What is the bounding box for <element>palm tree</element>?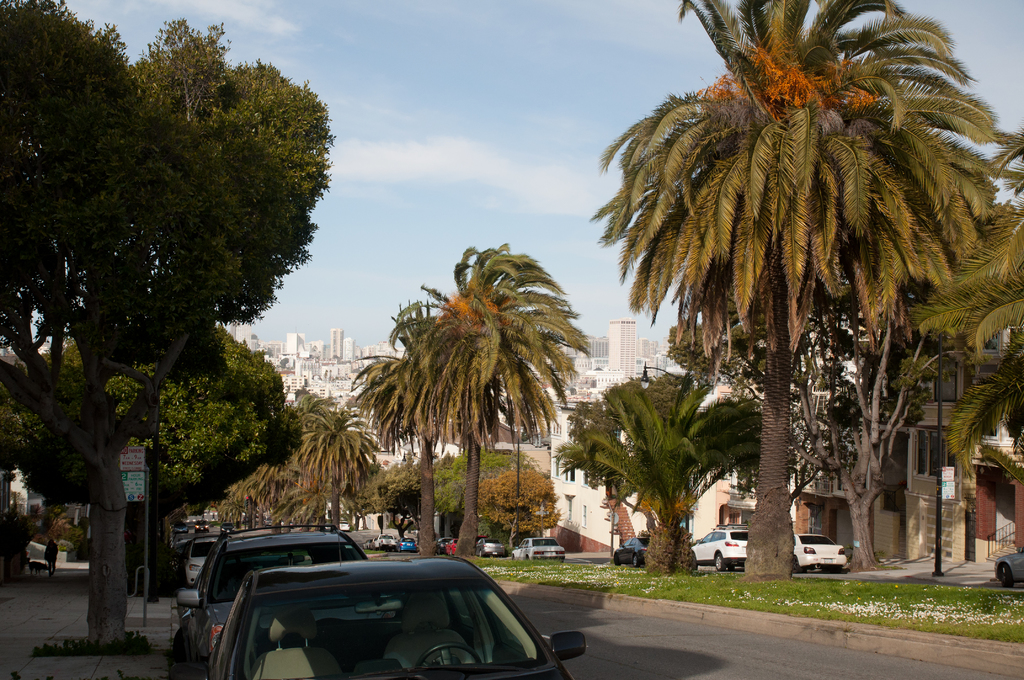
rect(288, 396, 404, 516).
